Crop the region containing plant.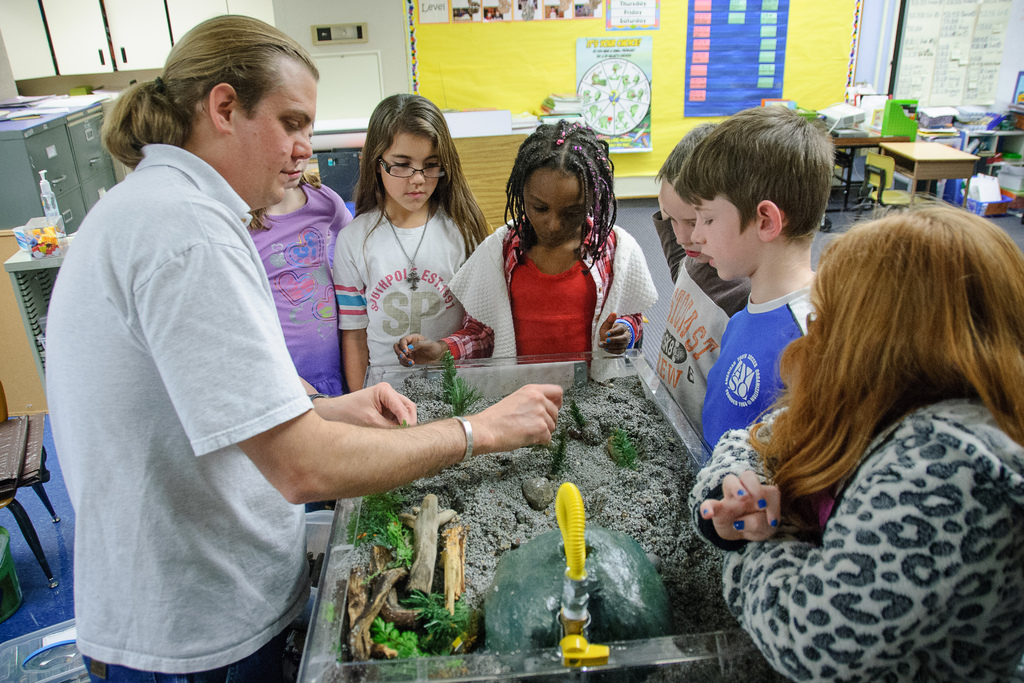
Crop region: 346,607,411,664.
